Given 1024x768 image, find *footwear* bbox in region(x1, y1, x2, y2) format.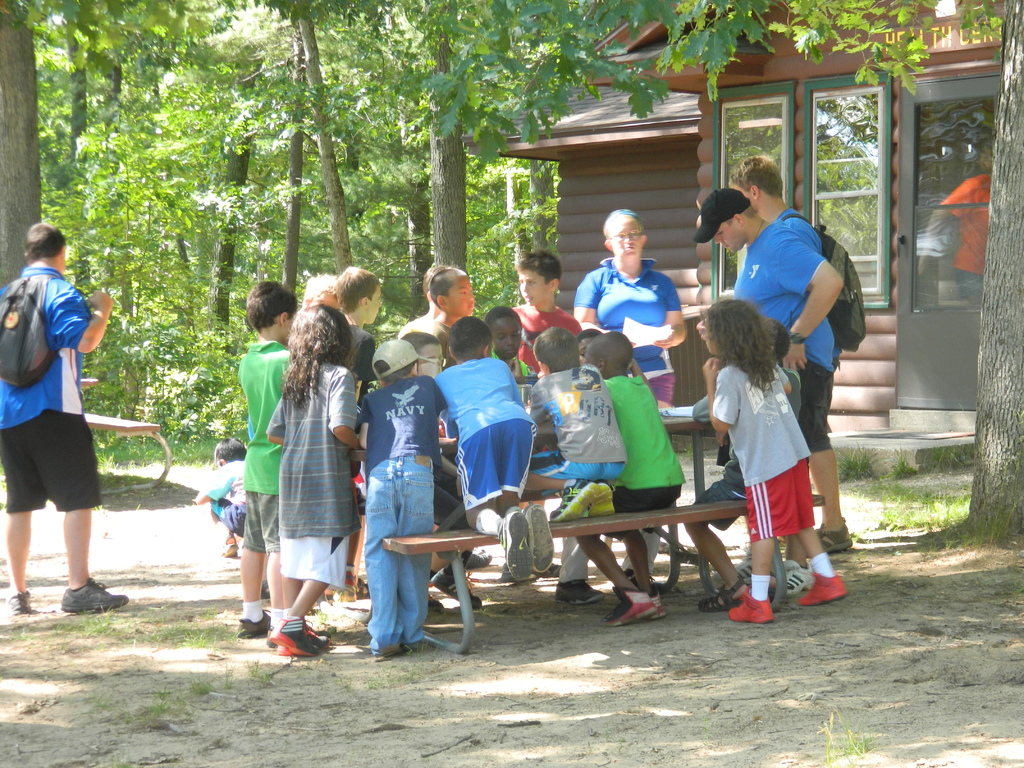
region(730, 590, 777, 621).
